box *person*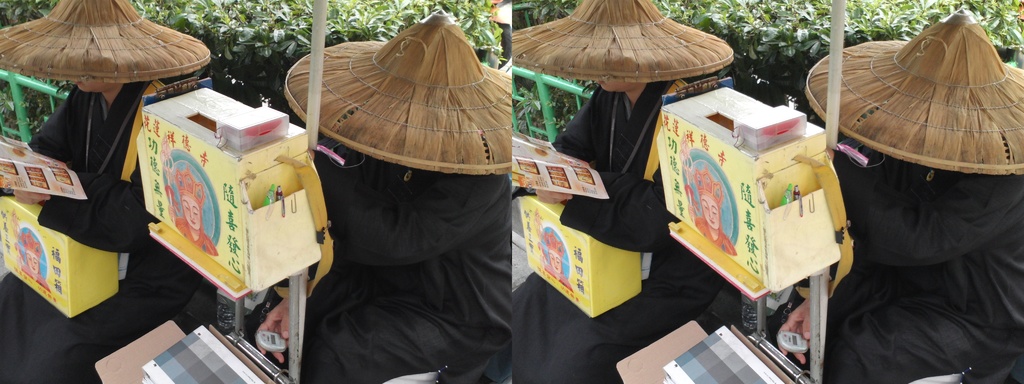
[514, 0, 737, 382]
